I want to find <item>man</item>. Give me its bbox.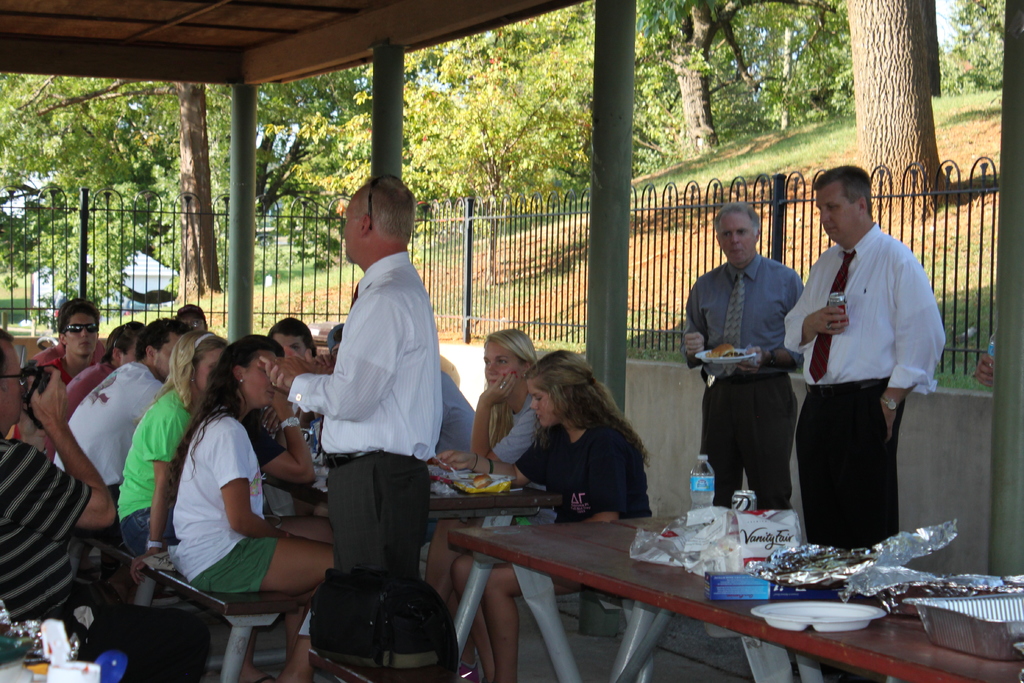
[783,167,950,552].
